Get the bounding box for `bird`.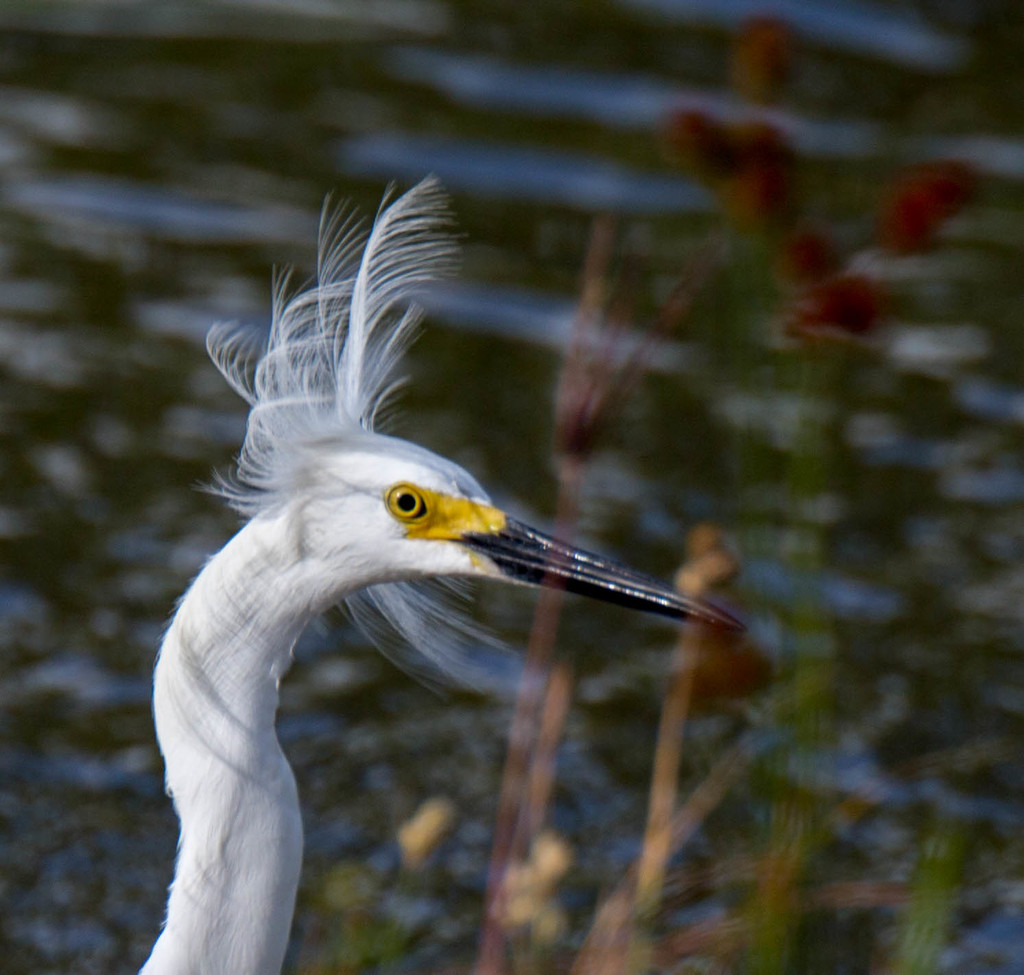
box(109, 239, 699, 918).
